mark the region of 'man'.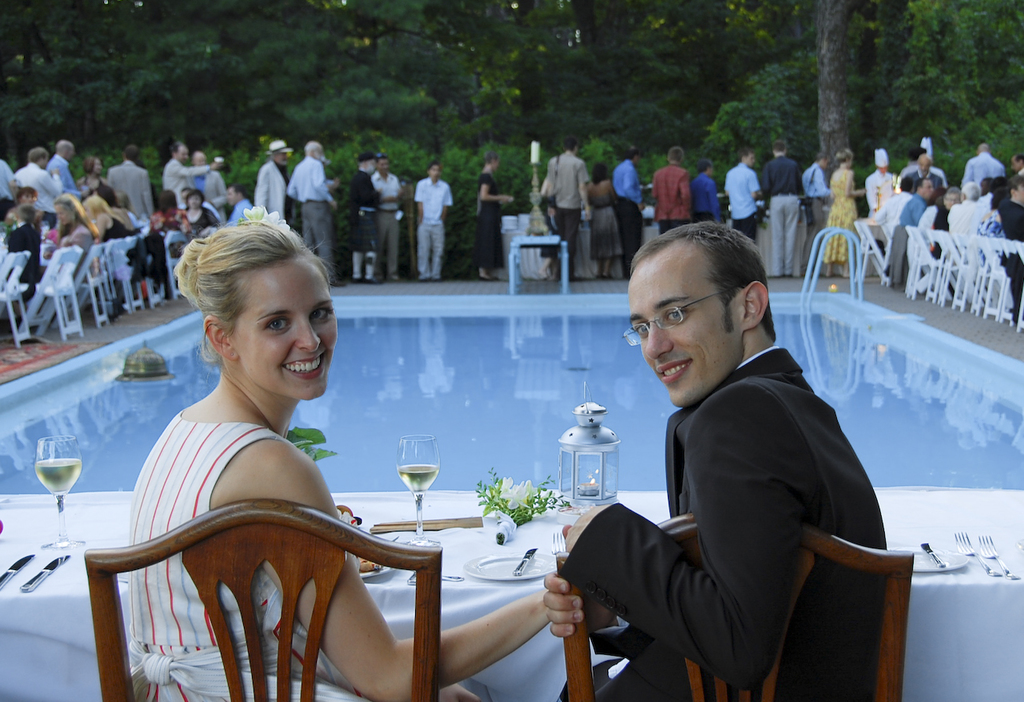
Region: left=948, top=183, right=994, bottom=286.
